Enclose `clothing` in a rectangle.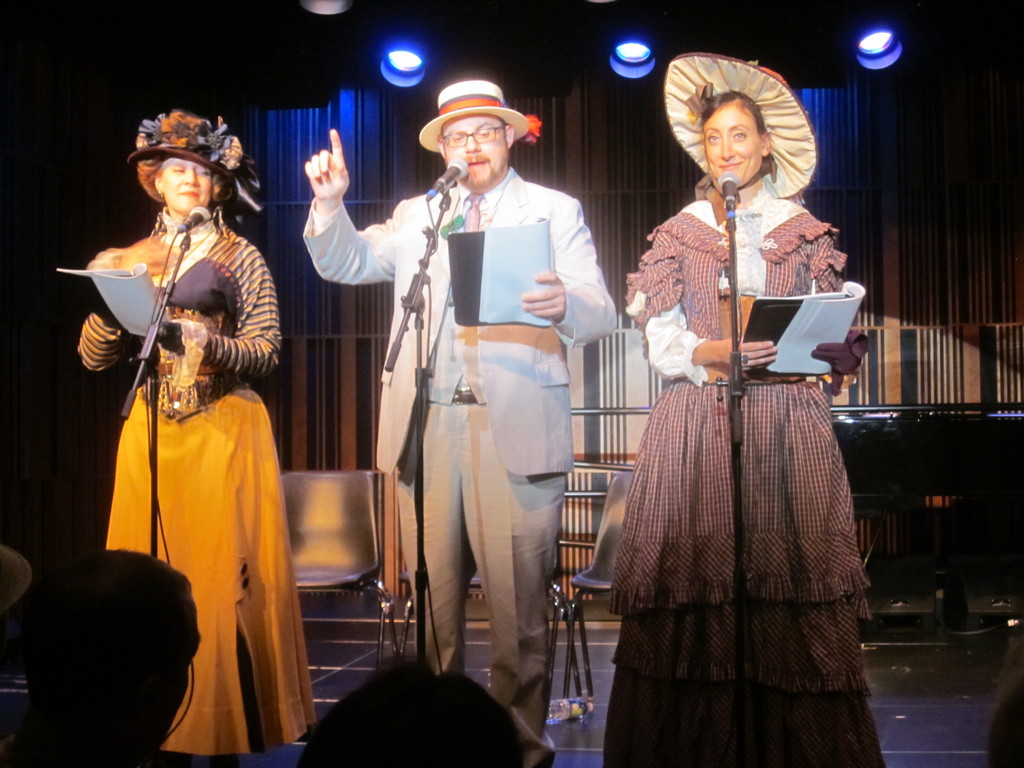
box=[297, 178, 613, 482].
